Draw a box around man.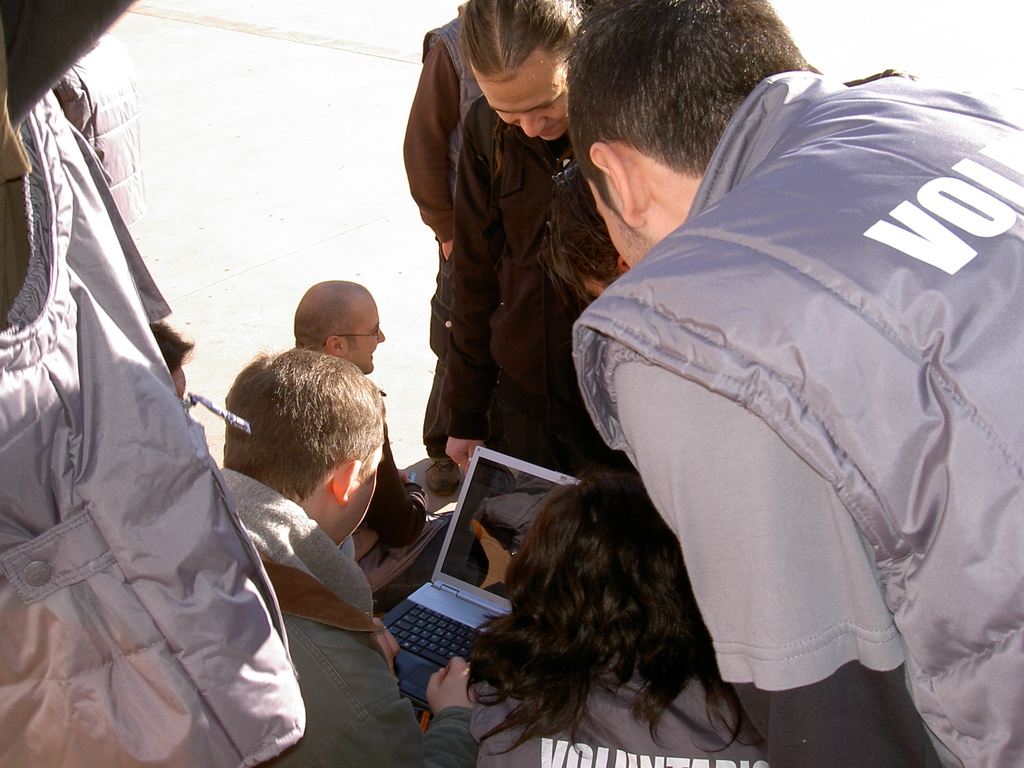
(left=287, top=280, right=446, bottom=591).
